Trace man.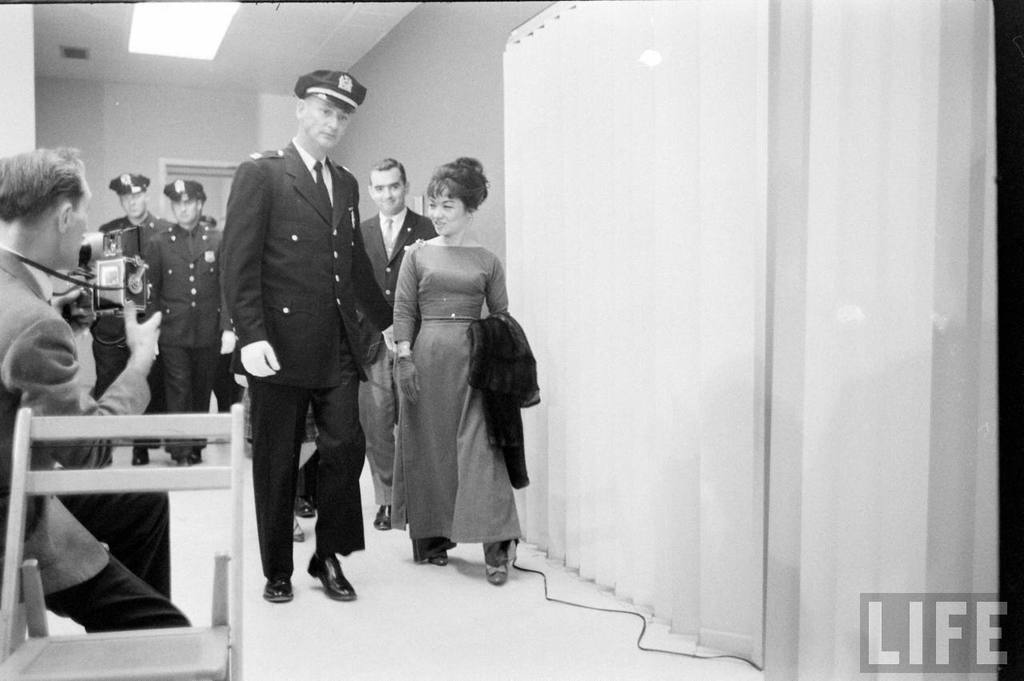
Traced to 1,146,190,635.
